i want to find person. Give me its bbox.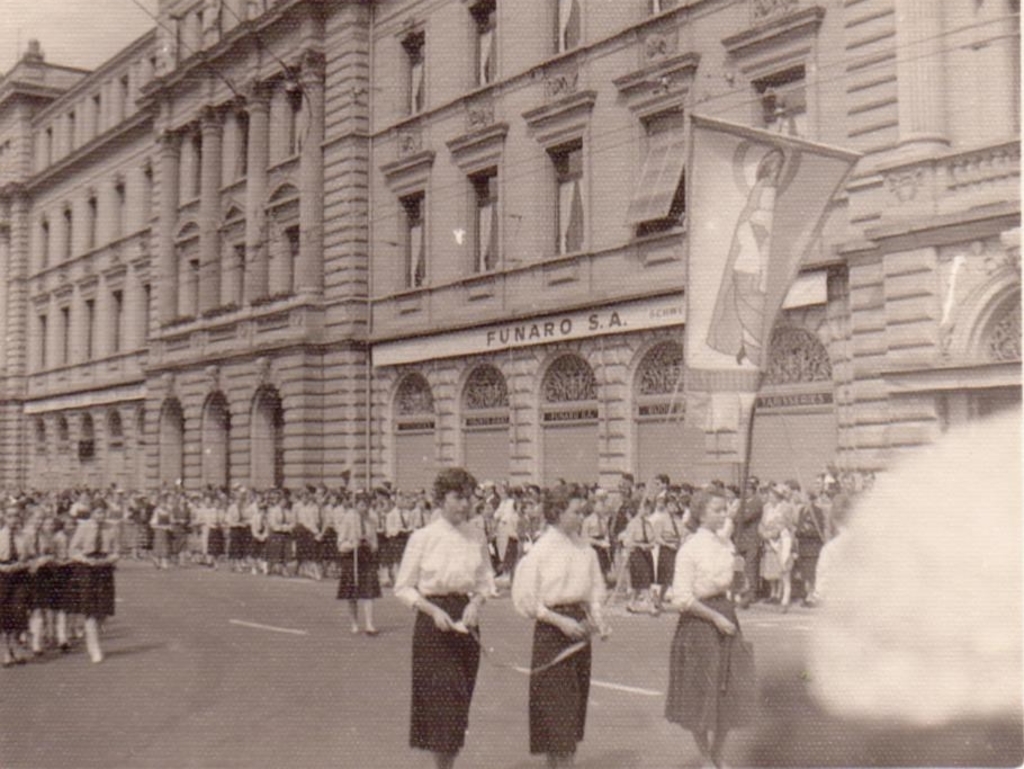
rect(390, 459, 502, 768).
